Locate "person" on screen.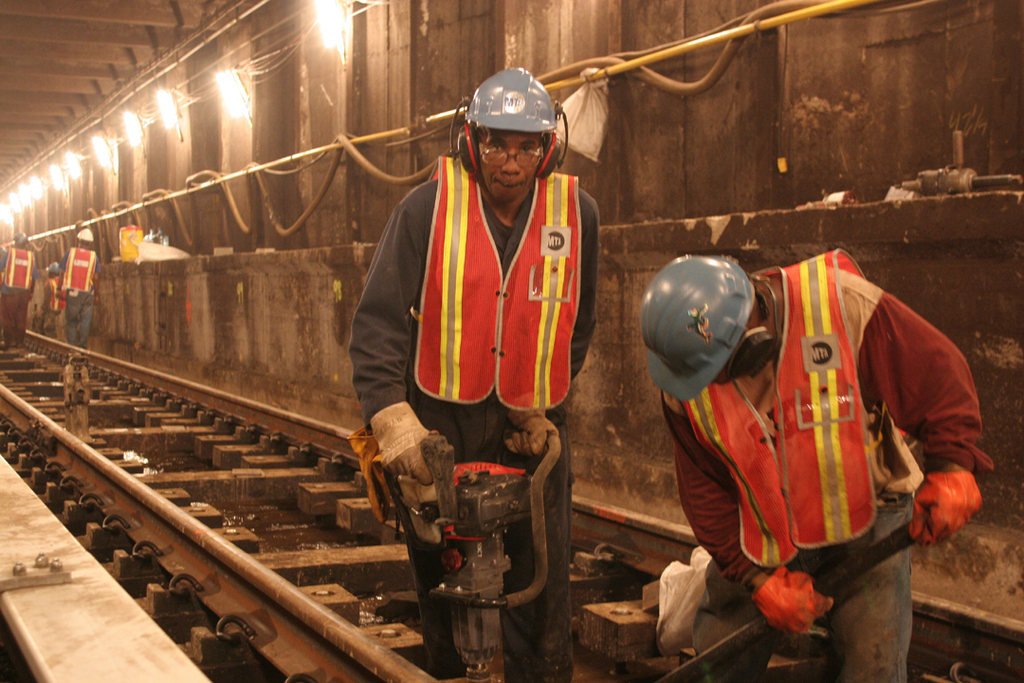
On screen at {"left": 56, "top": 223, "right": 103, "bottom": 346}.
